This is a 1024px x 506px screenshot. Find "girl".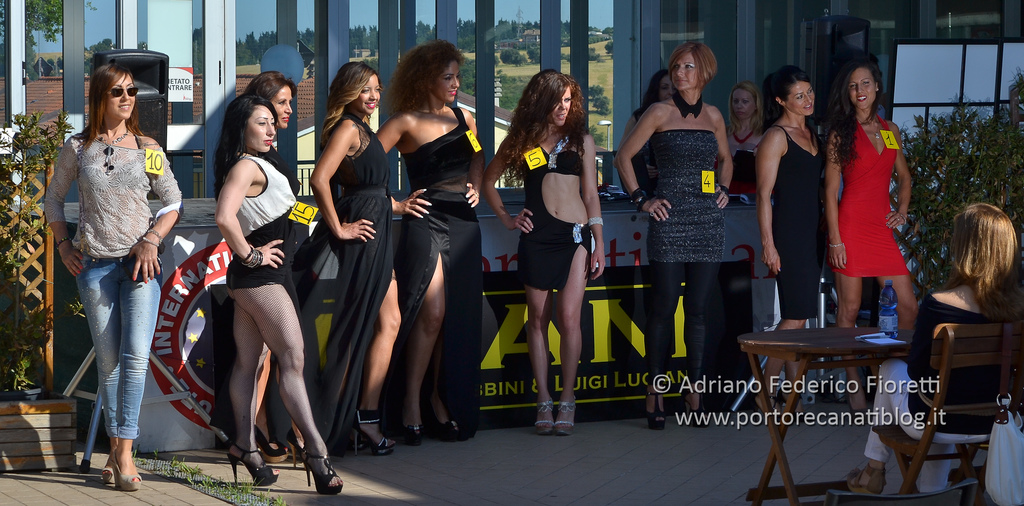
Bounding box: rect(43, 64, 183, 489).
